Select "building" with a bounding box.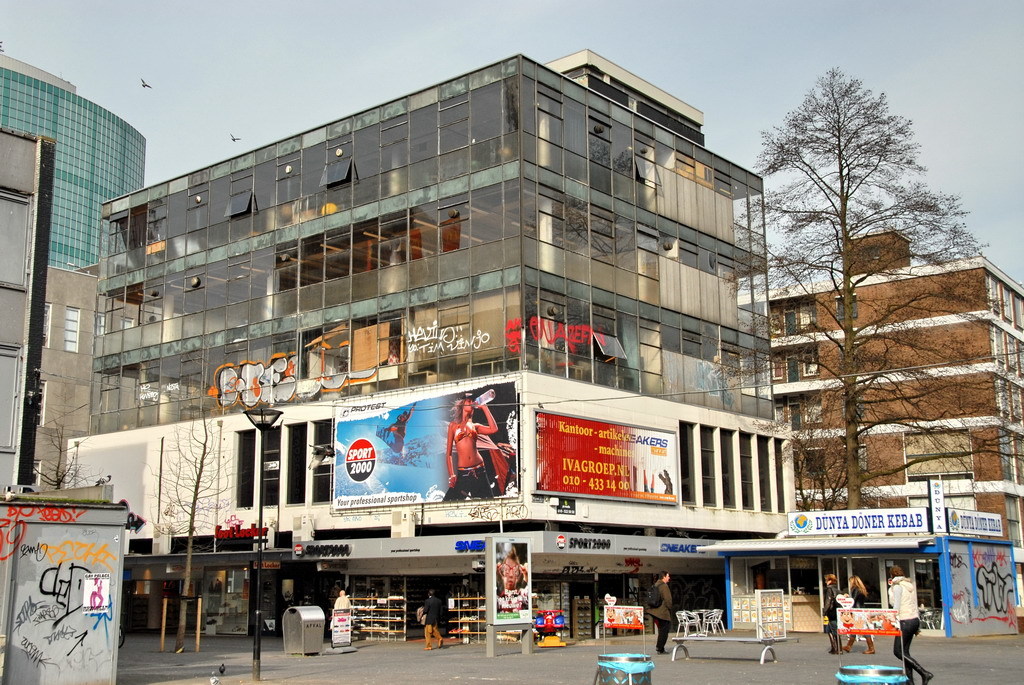
x1=35, y1=266, x2=164, y2=490.
